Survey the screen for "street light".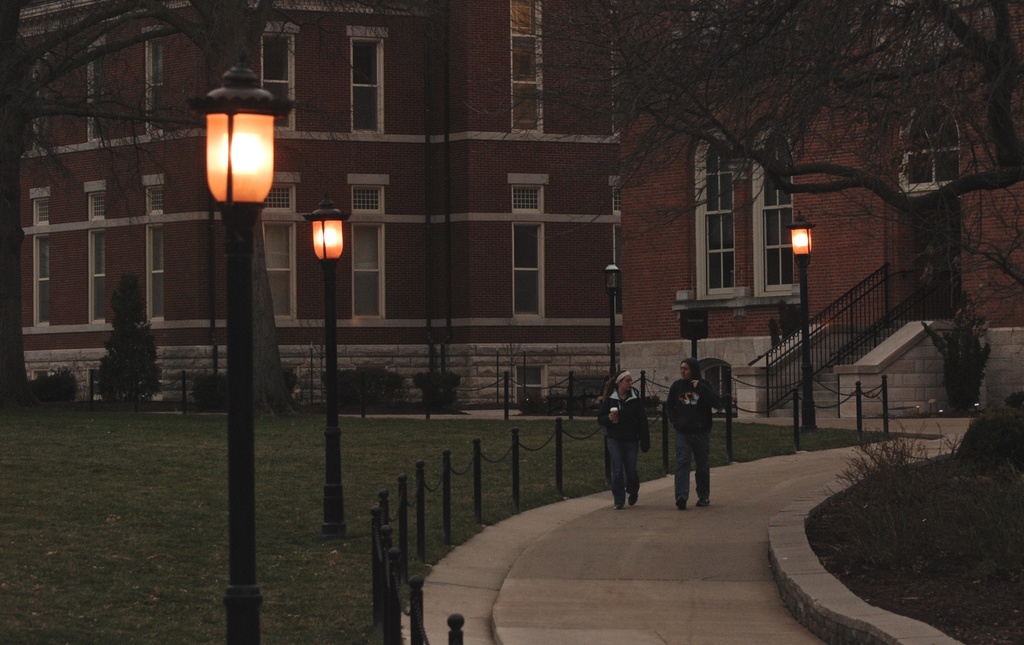
Survey found: select_region(294, 191, 356, 548).
